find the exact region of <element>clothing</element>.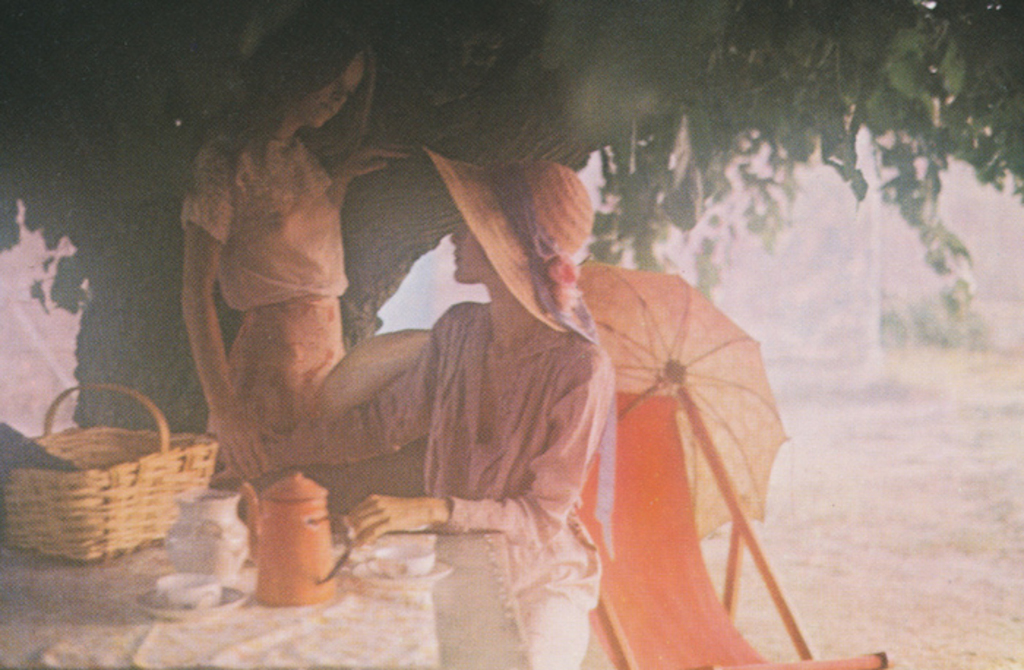
Exact region: x1=184 y1=146 x2=351 y2=443.
